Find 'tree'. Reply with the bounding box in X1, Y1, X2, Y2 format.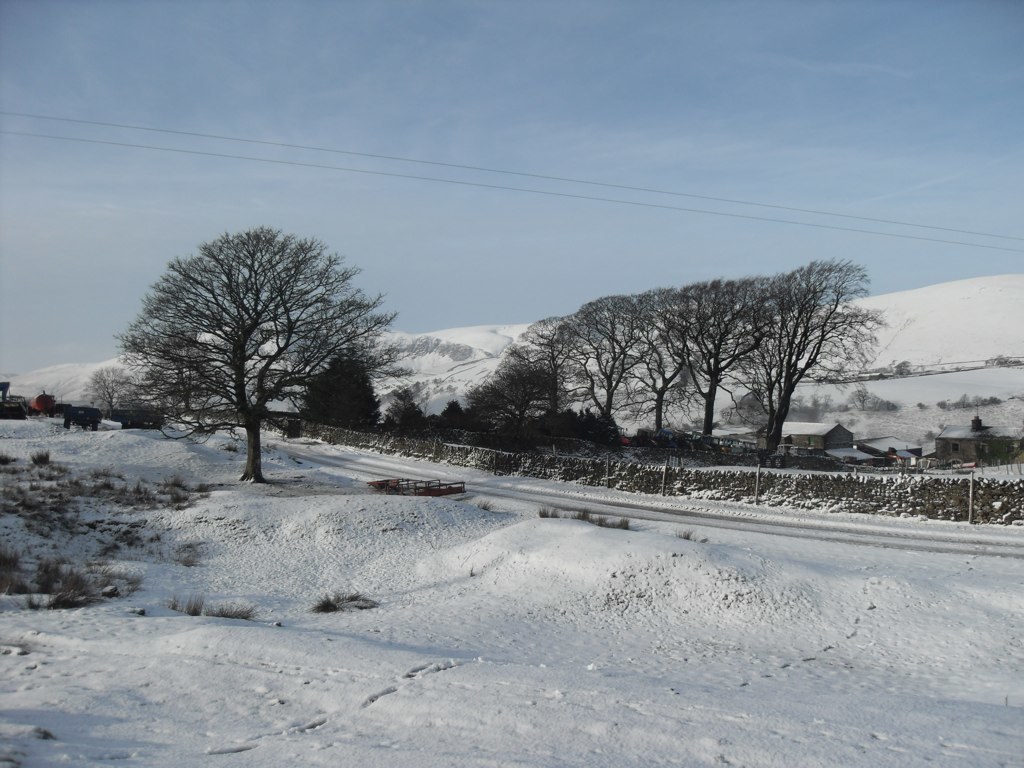
476, 253, 897, 463.
